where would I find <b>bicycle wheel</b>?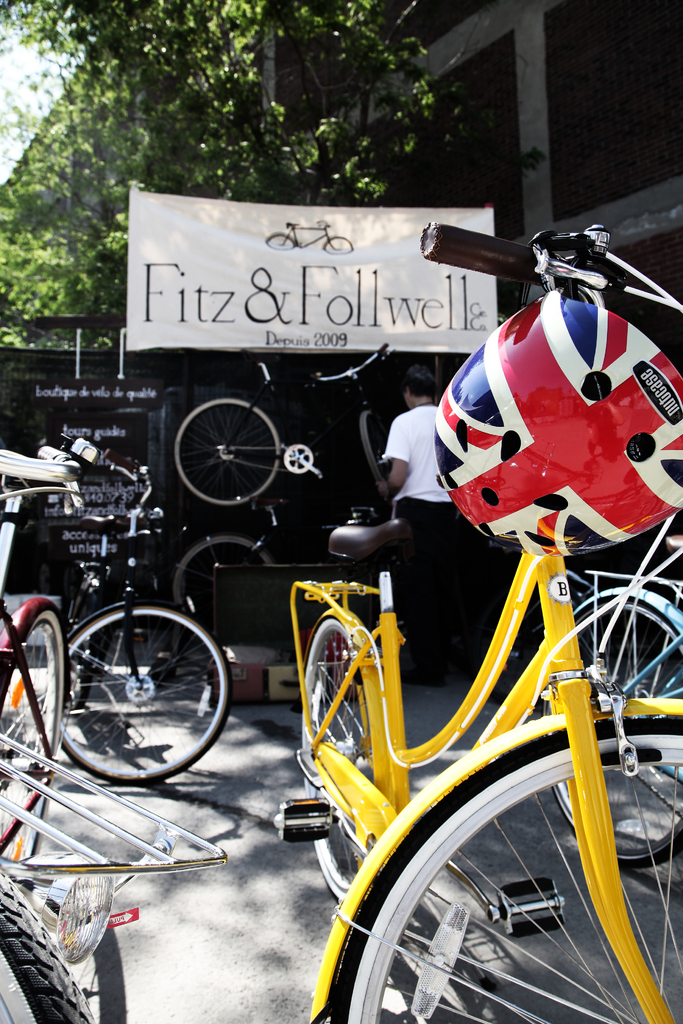
At left=0, top=602, right=47, bottom=862.
